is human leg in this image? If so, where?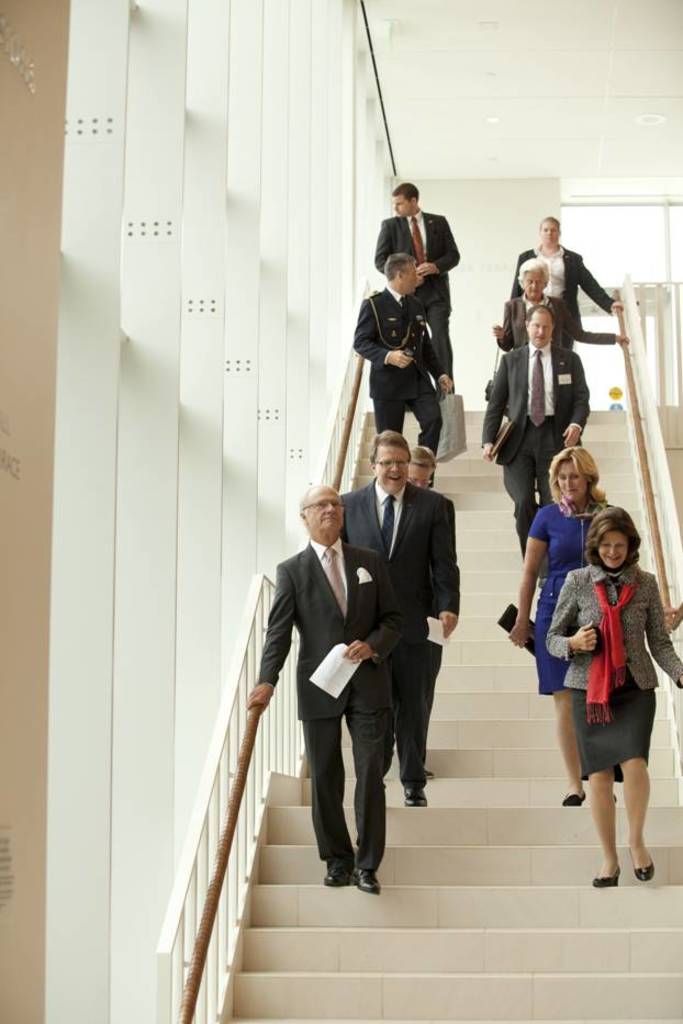
Yes, at rect(550, 691, 579, 804).
